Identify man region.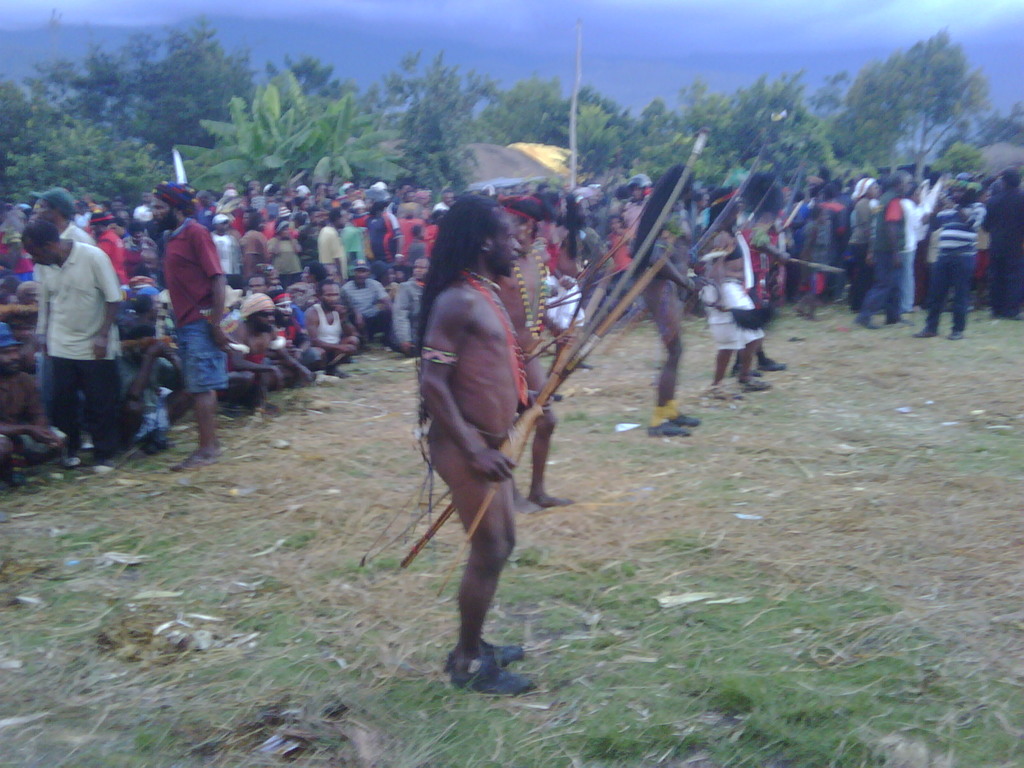
Region: detection(703, 203, 791, 399).
